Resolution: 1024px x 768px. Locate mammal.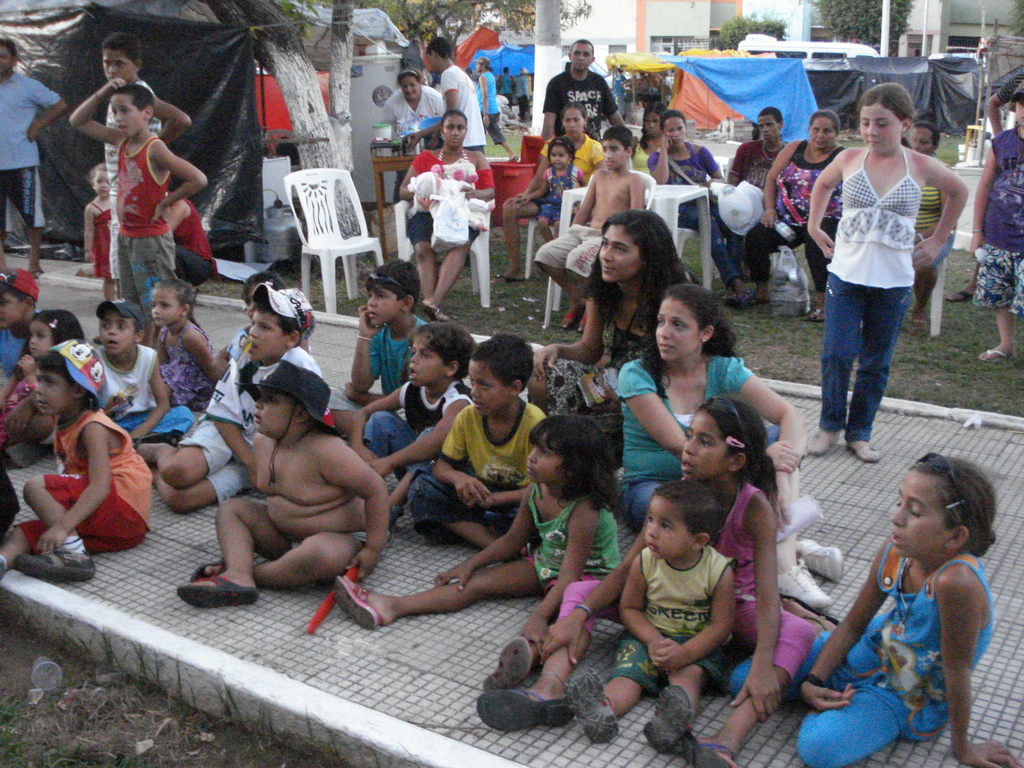
pyautogui.locateOnScreen(559, 478, 739, 750).
